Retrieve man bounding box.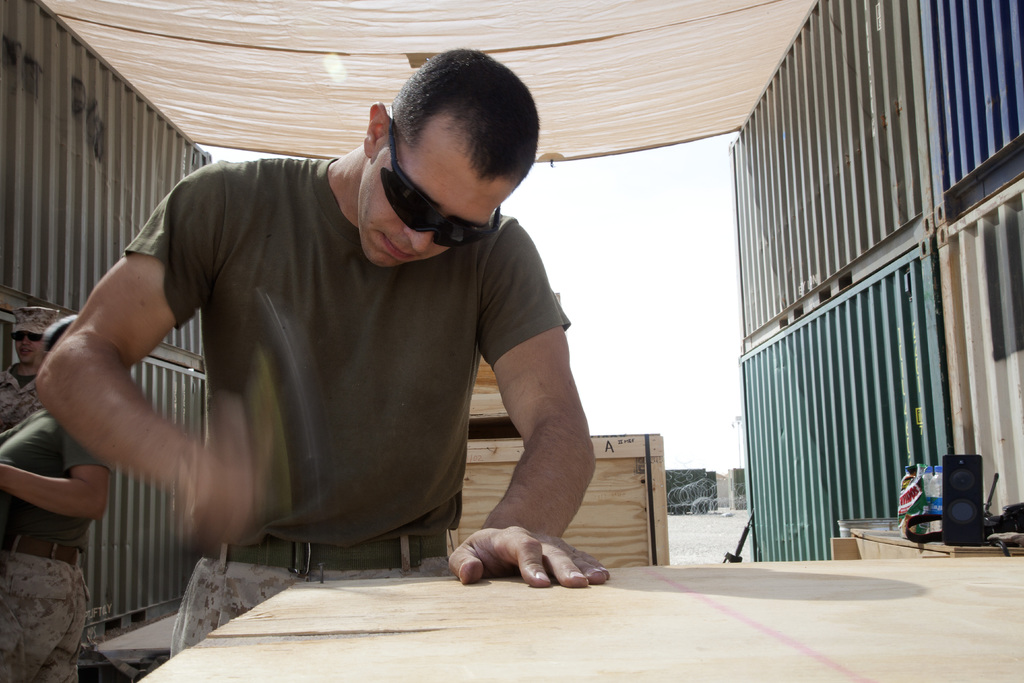
Bounding box: detection(42, 47, 659, 621).
